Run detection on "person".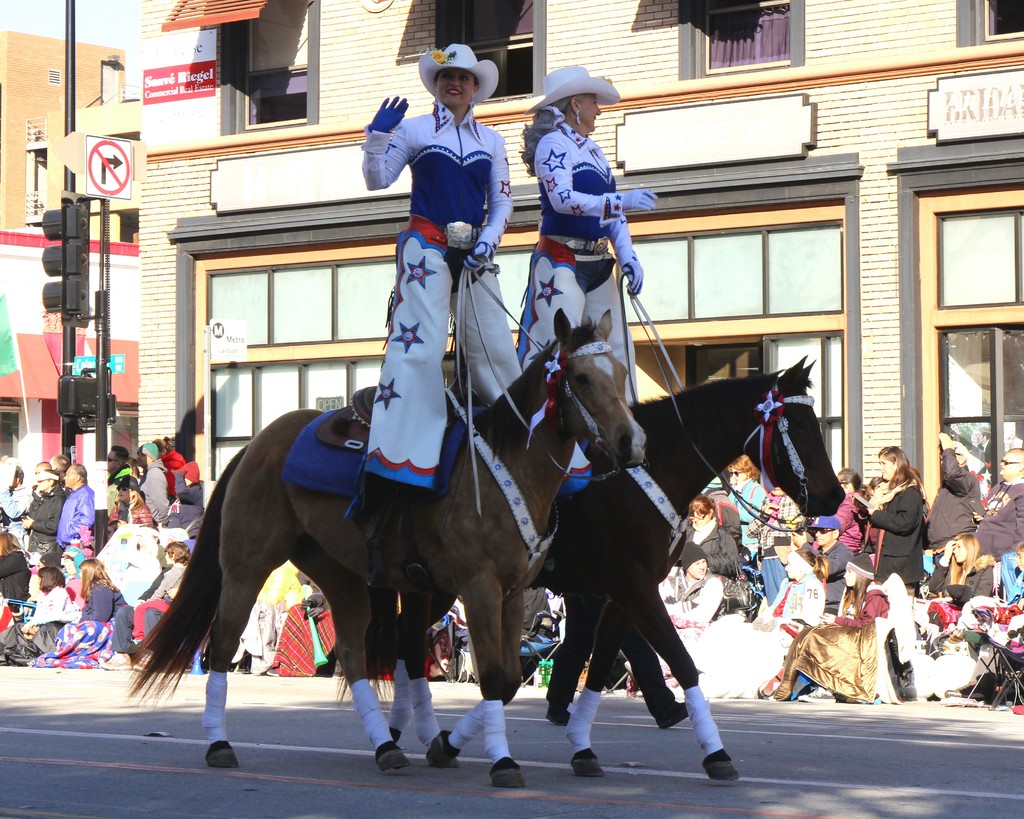
Result: left=27, top=562, right=127, bottom=664.
